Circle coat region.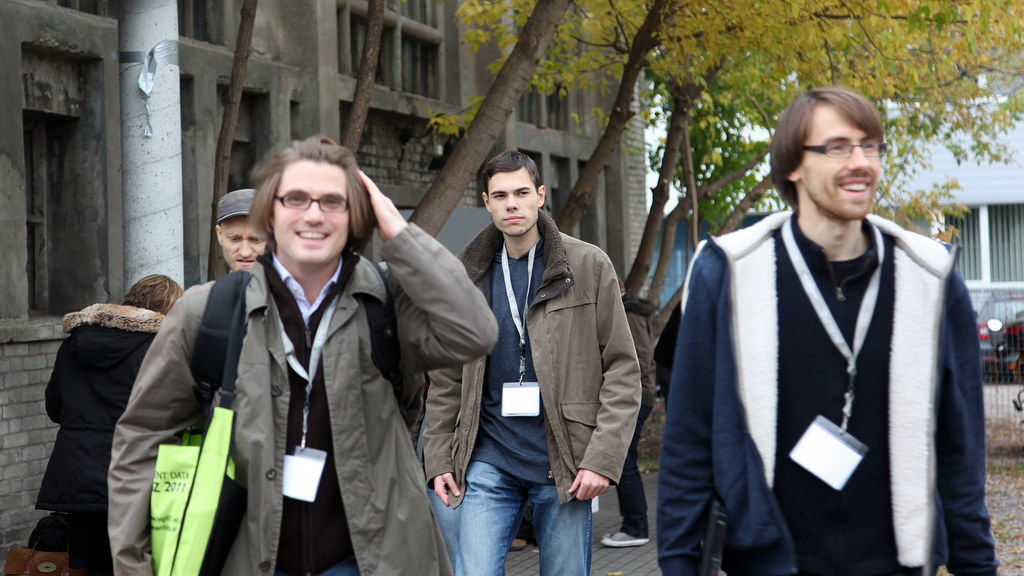
Region: select_region(36, 295, 168, 513).
